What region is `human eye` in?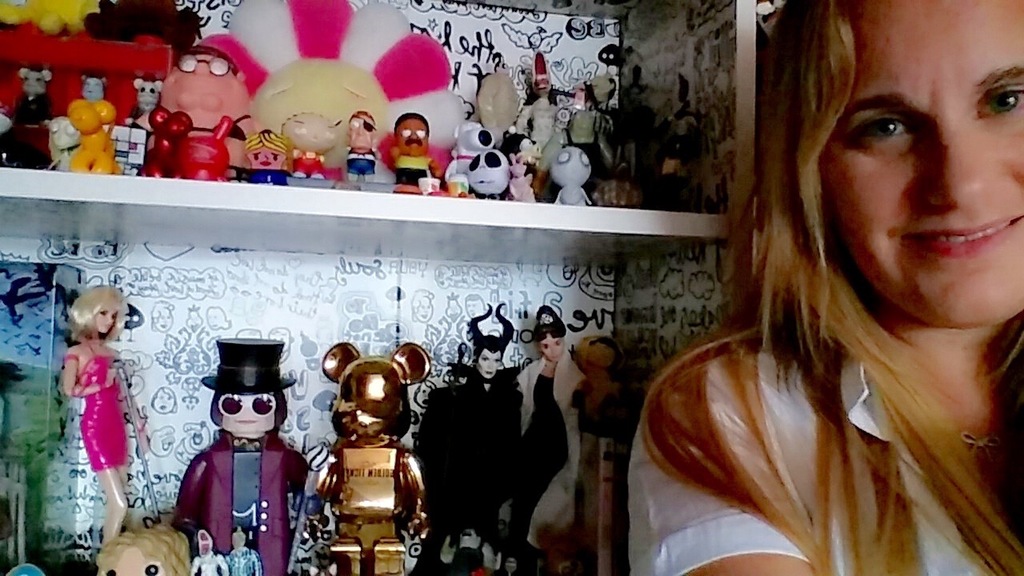
locate(110, 313, 120, 318).
